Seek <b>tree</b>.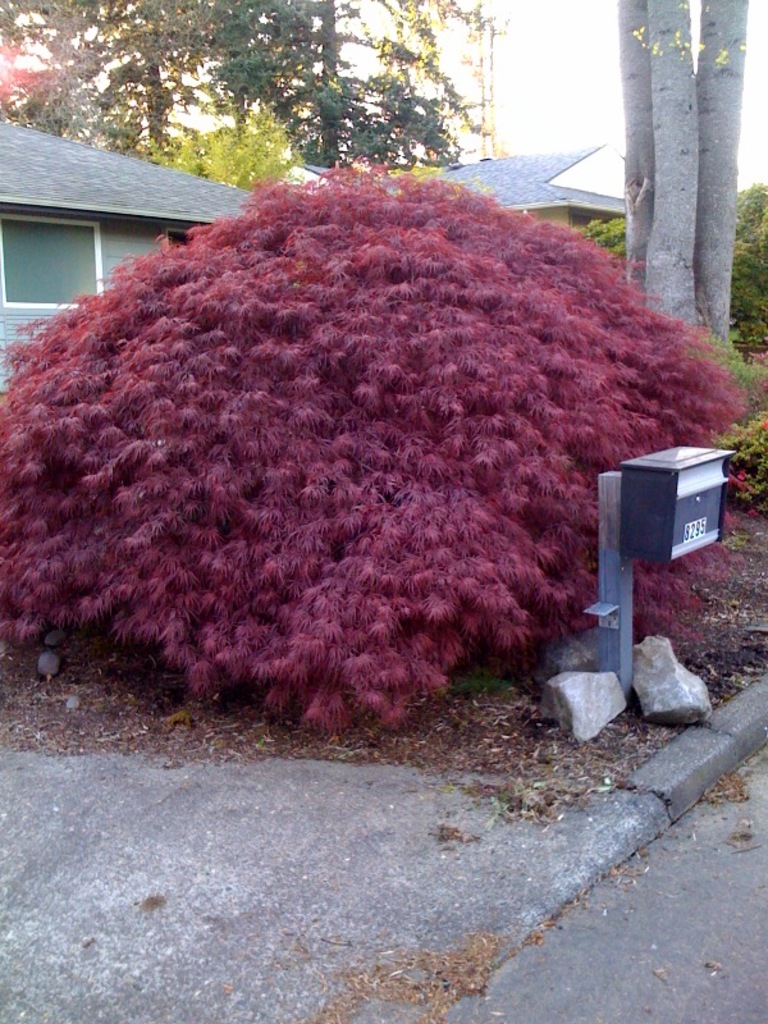
detection(595, 173, 765, 356).
